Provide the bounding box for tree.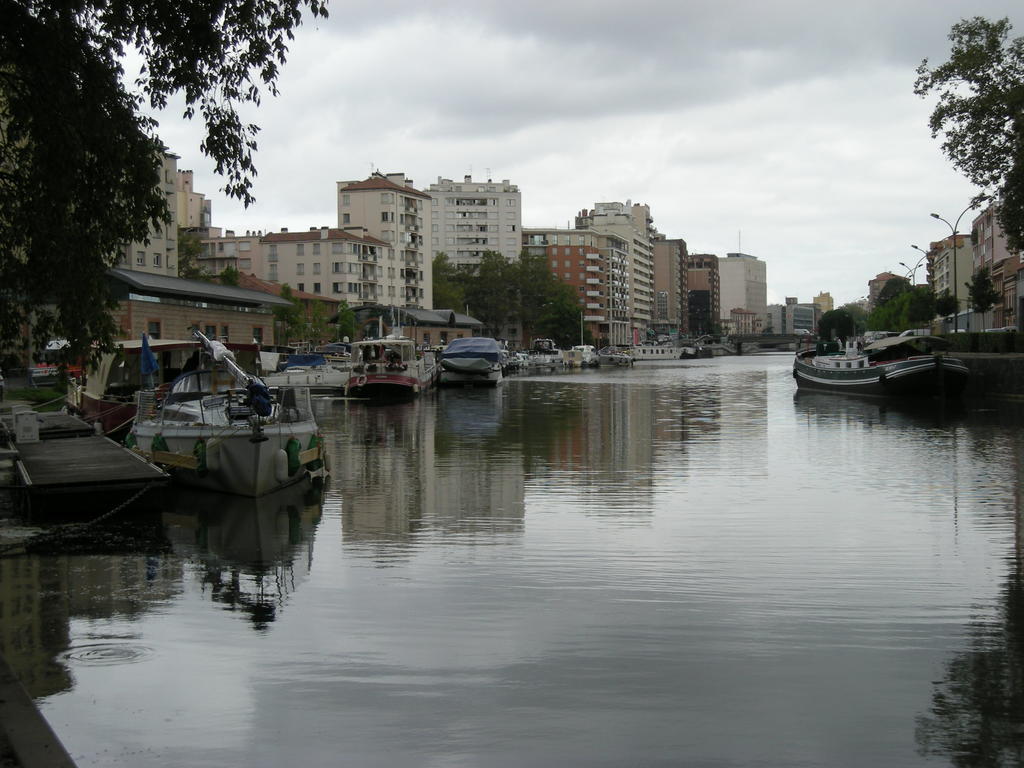
(961, 268, 1000, 336).
